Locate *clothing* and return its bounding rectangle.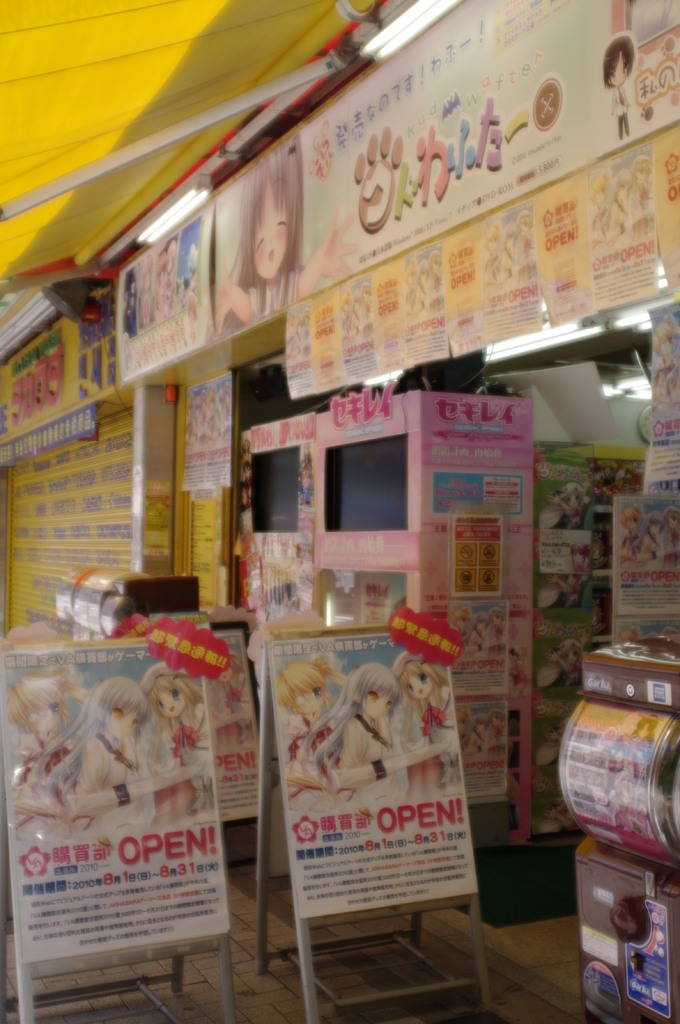
BBox(565, 667, 580, 688).
